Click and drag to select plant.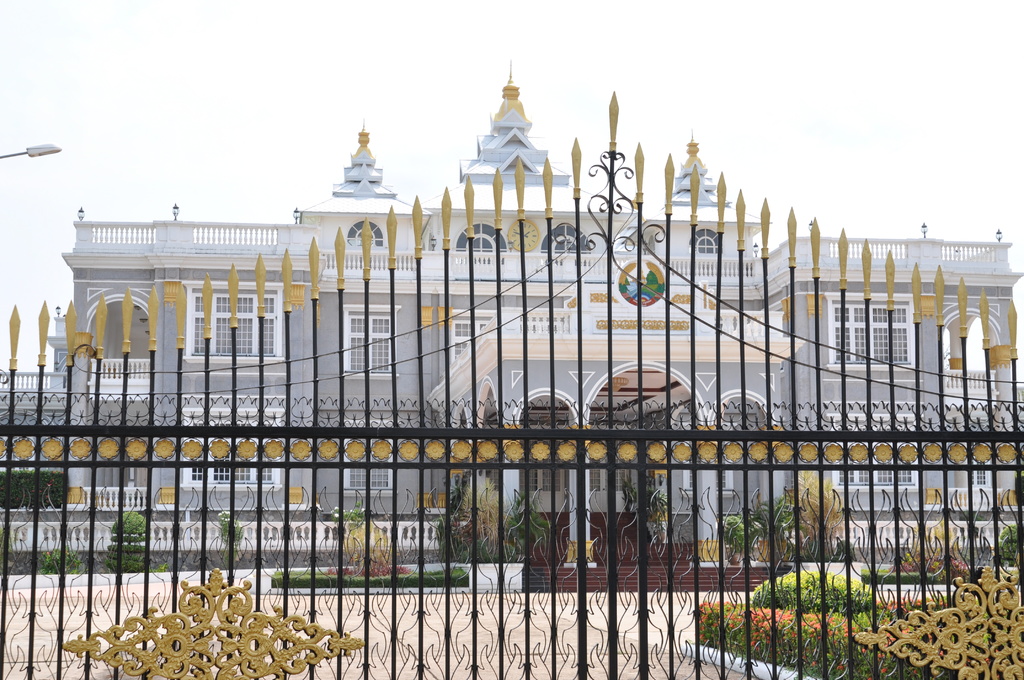
Selection: rect(439, 469, 547, 562).
